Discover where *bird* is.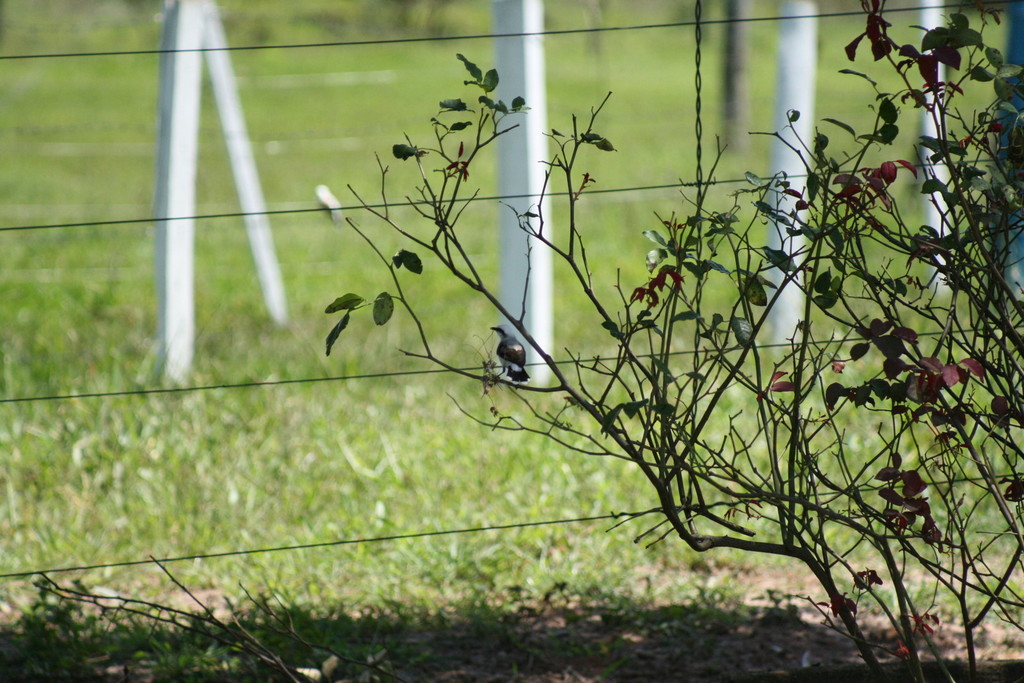
Discovered at box=[493, 321, 535, 385].
